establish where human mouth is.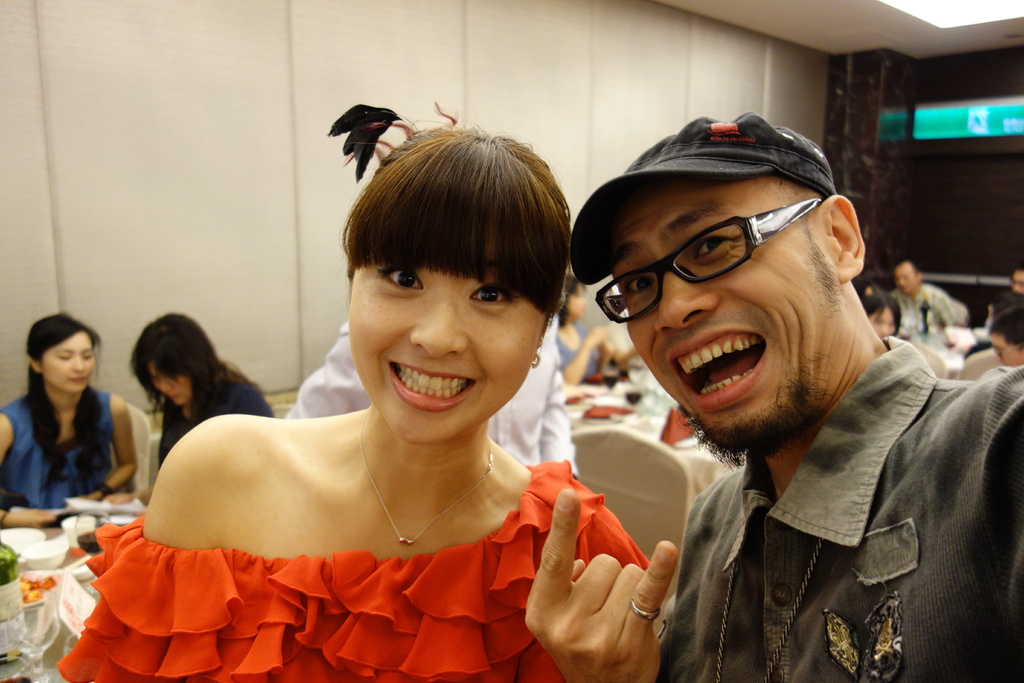
Established at rect(652, 331, 767, 415).
